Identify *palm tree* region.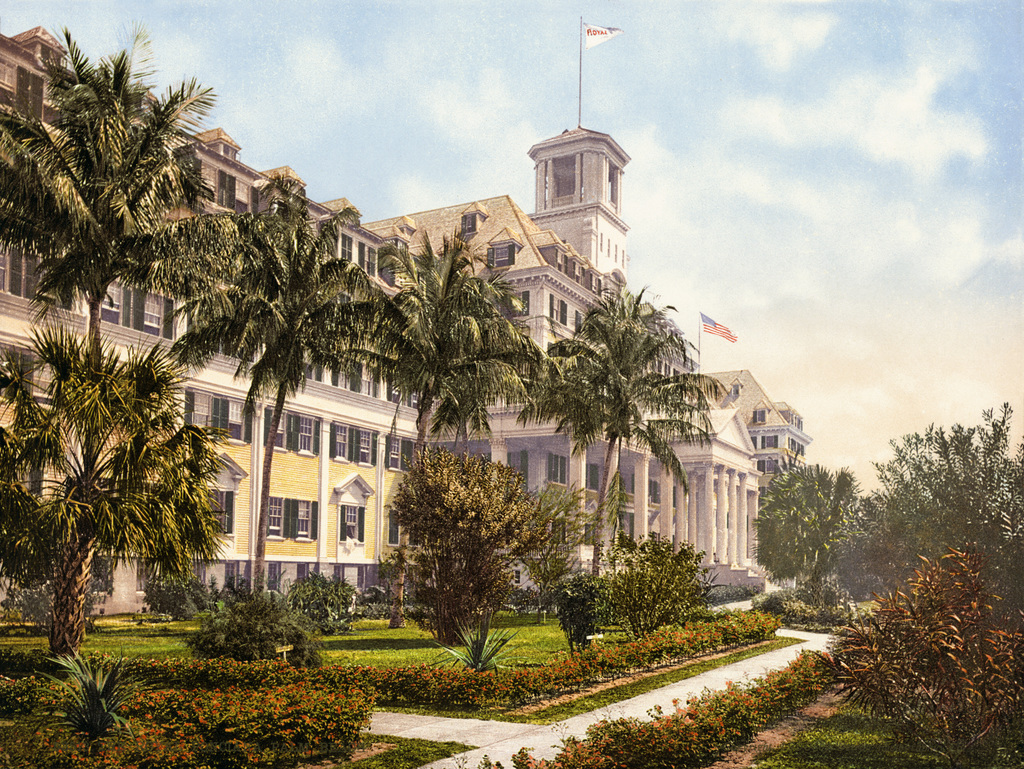
Region: box(508, 478, 576, 652).
